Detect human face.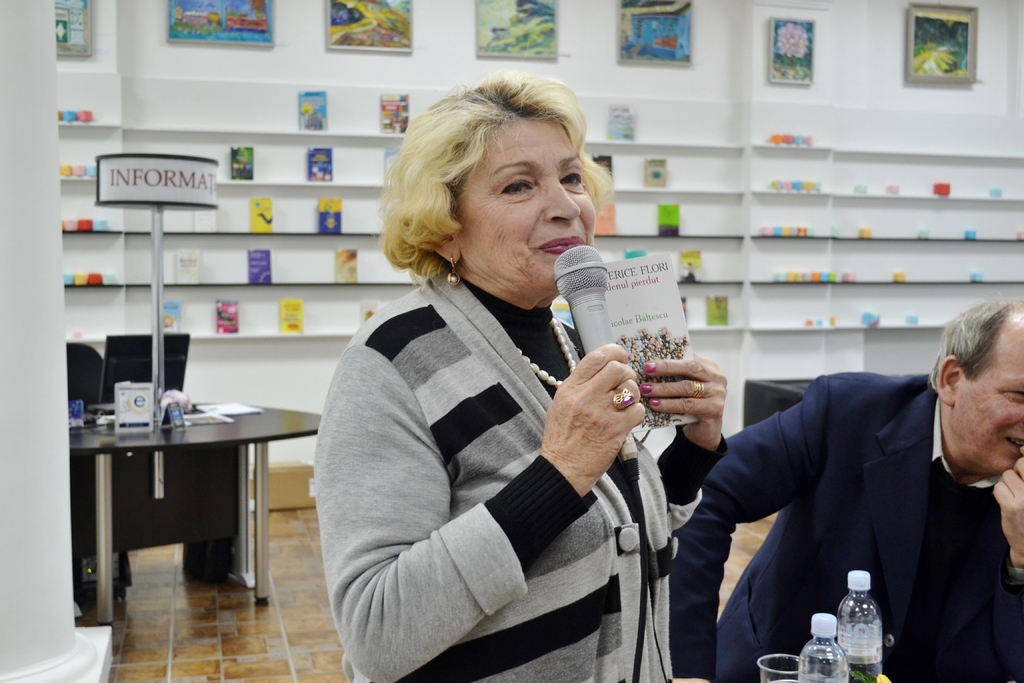
Detected at bbox=(964, 340, 1023, 465).
